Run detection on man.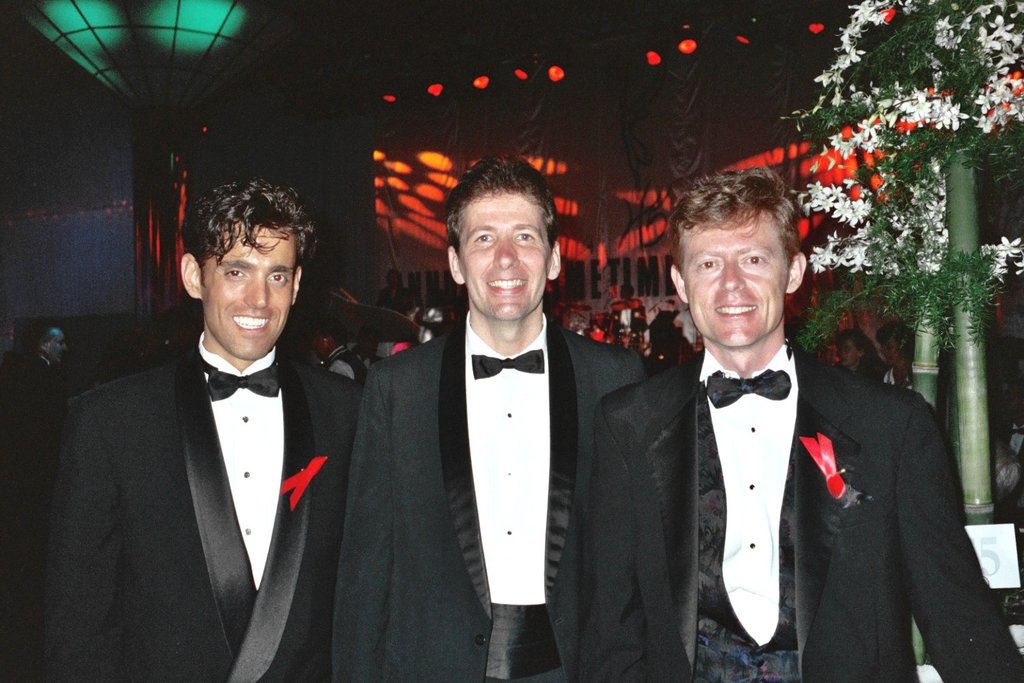
Result: 340 158 650 682.
